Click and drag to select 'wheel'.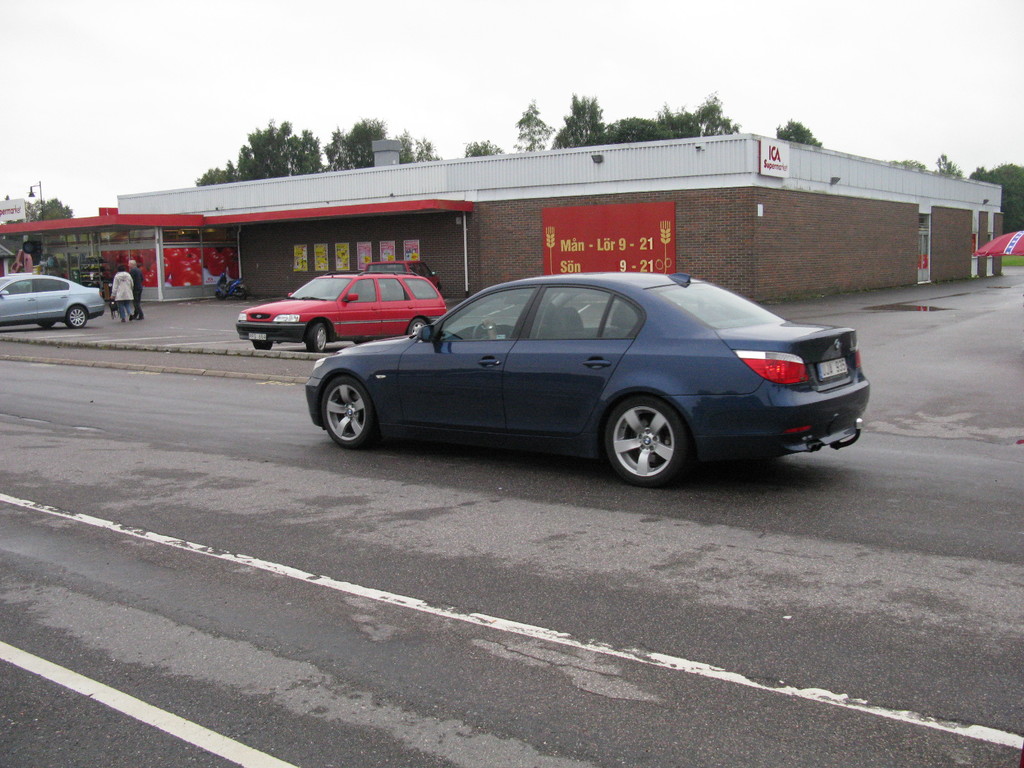
Selection: Rect(317, 378, 376, 443).
